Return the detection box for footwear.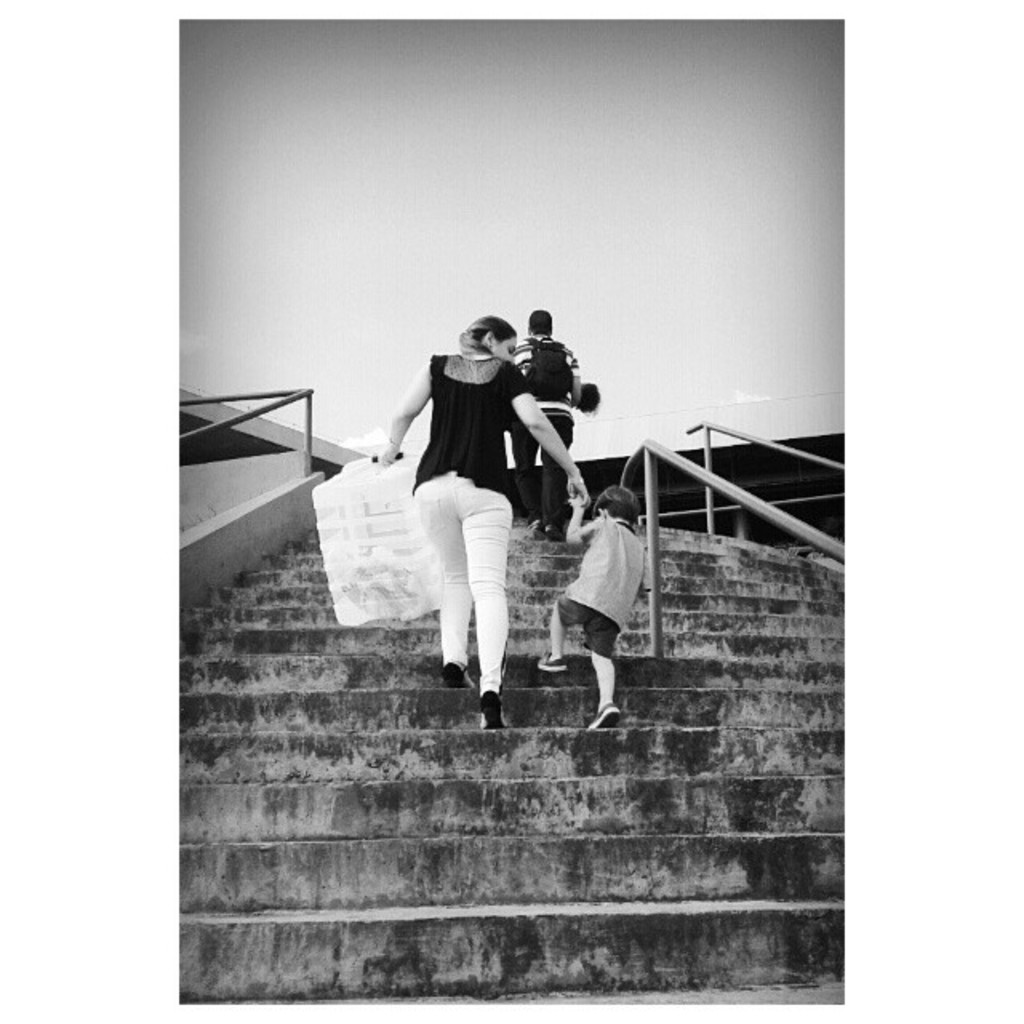
rect(531, 646, 568, 675).
